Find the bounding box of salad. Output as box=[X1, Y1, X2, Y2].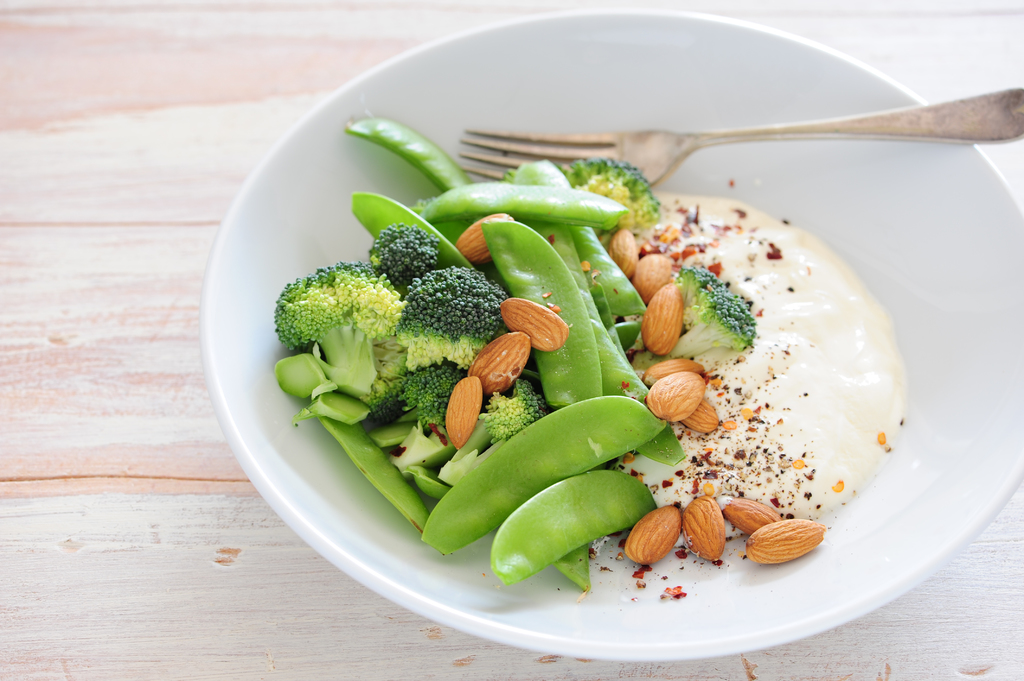
box=[246, 104, 899, 607].
